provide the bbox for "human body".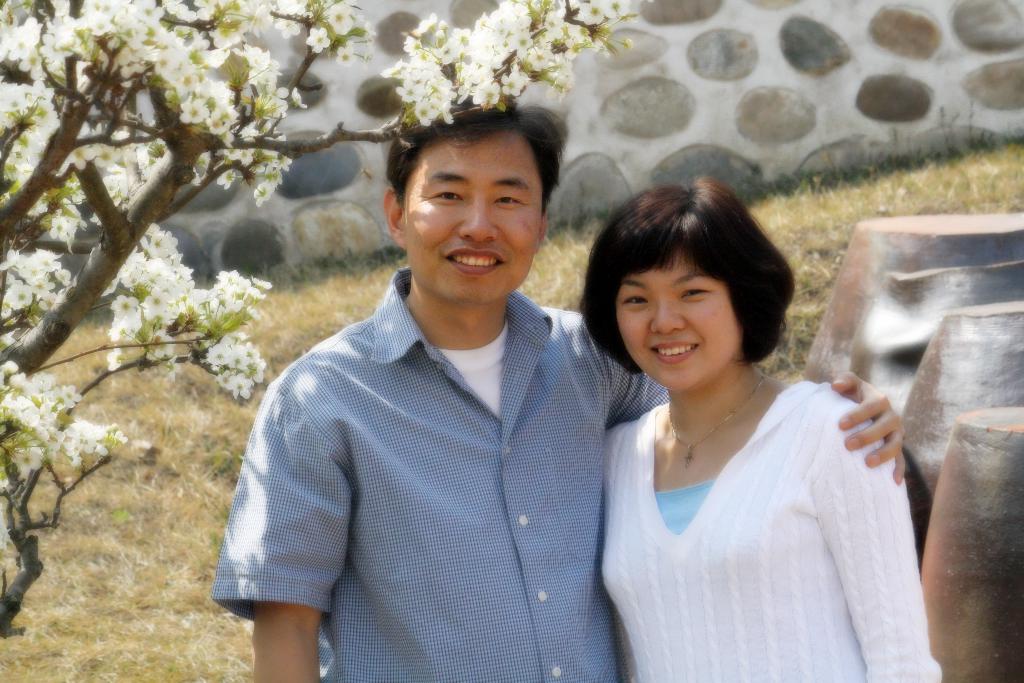
box(210, 97, 917, 682).
